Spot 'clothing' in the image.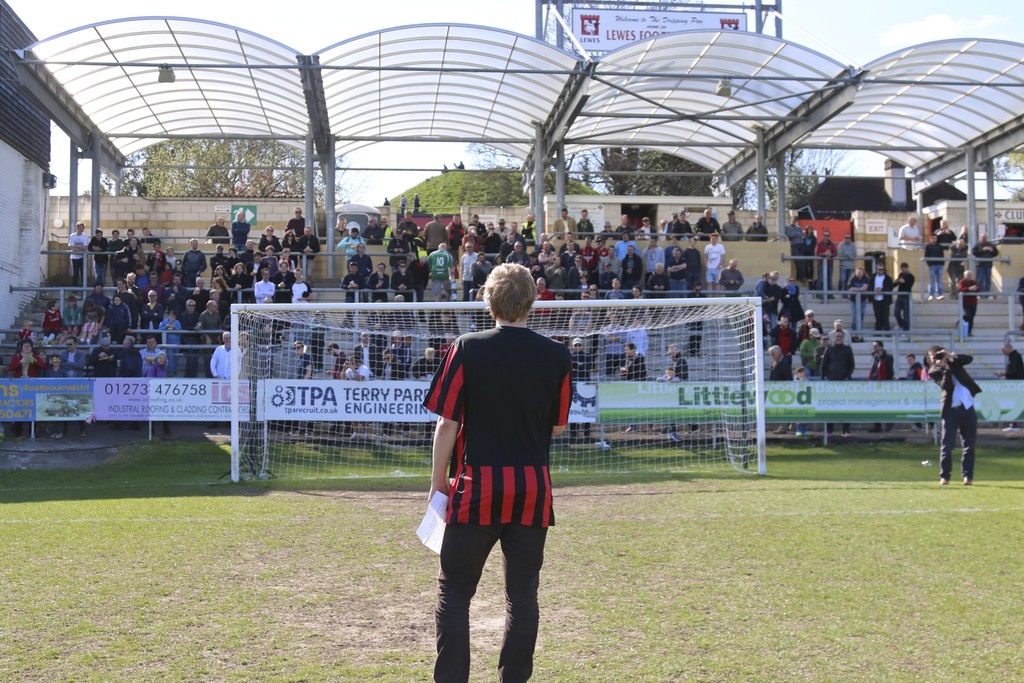
'clothing' found at Rect(259, 235, 280, 253).
